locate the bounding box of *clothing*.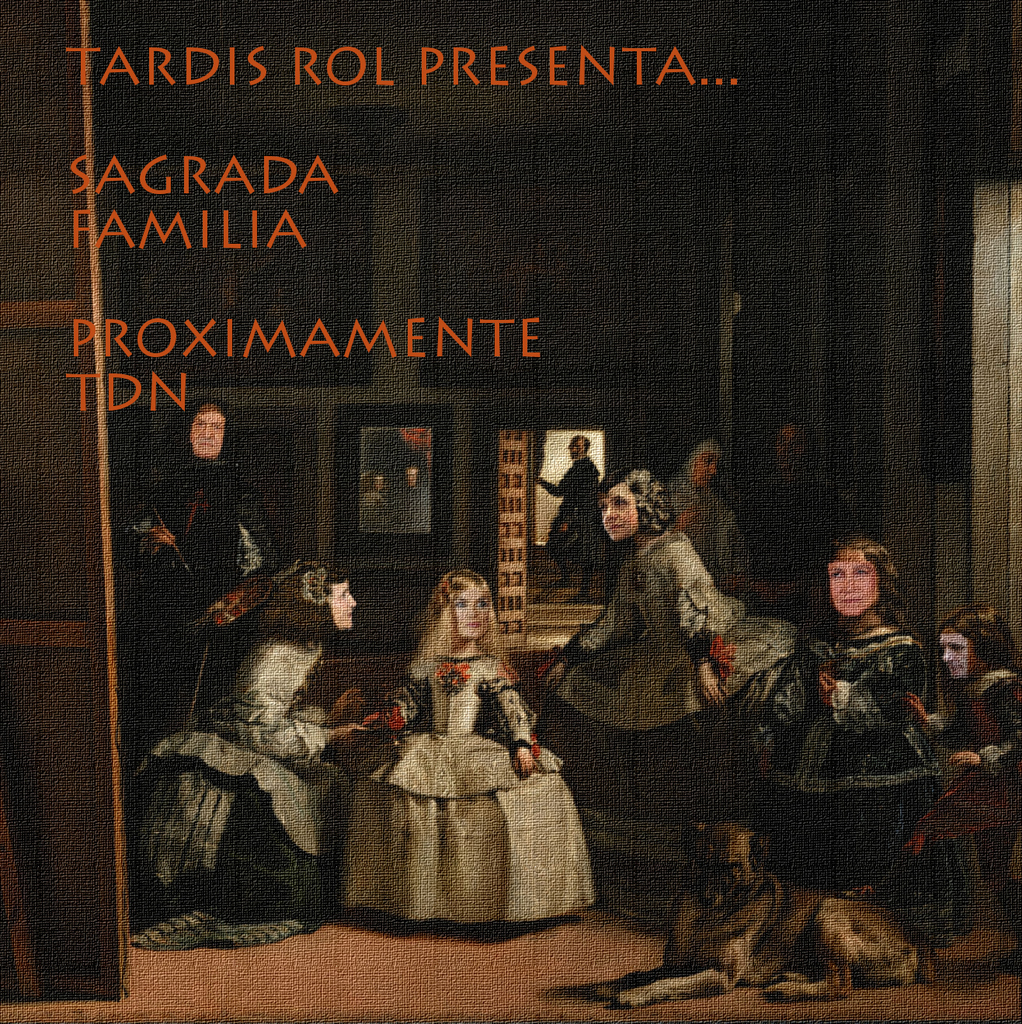
Bounding box: detection(554, 524, 788, 769).
